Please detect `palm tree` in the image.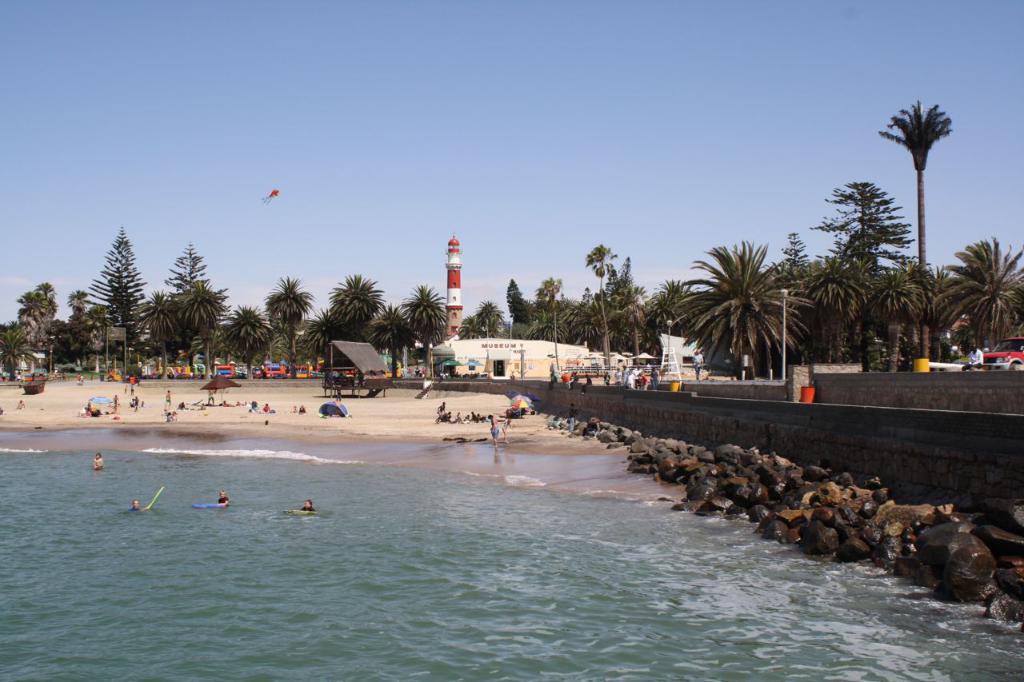
{"left": 59, "top": 289, "right": 88, "bottom": 377}.
